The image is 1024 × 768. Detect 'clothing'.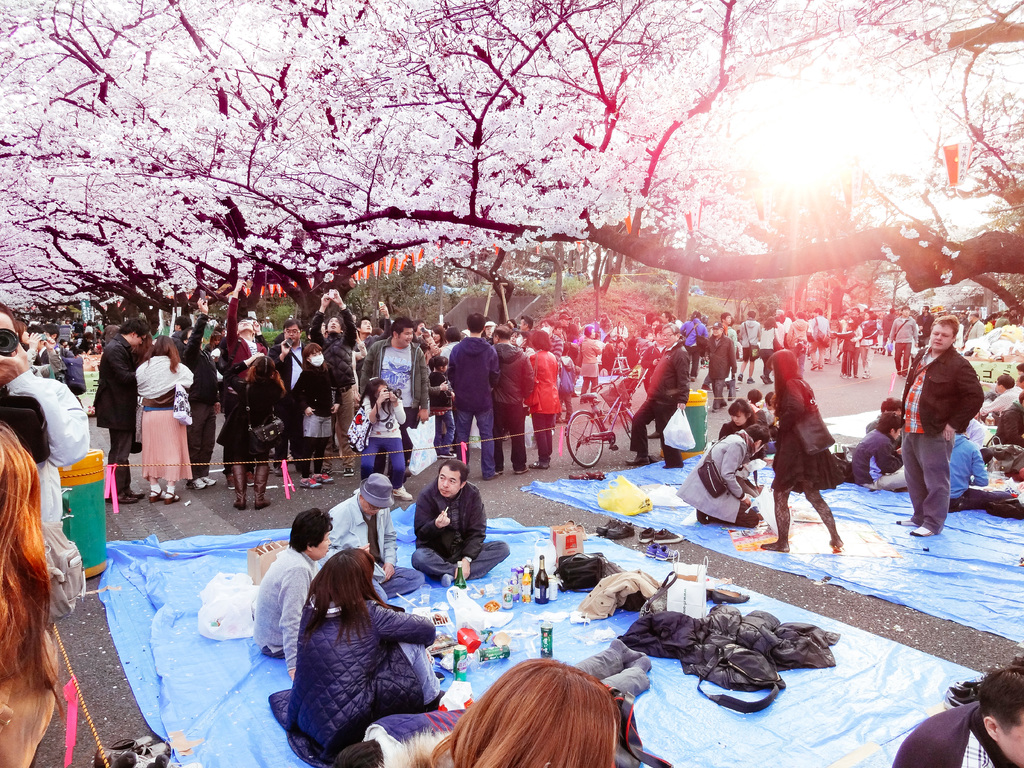
Detection: bbox=[622, 351, 641, 368].
